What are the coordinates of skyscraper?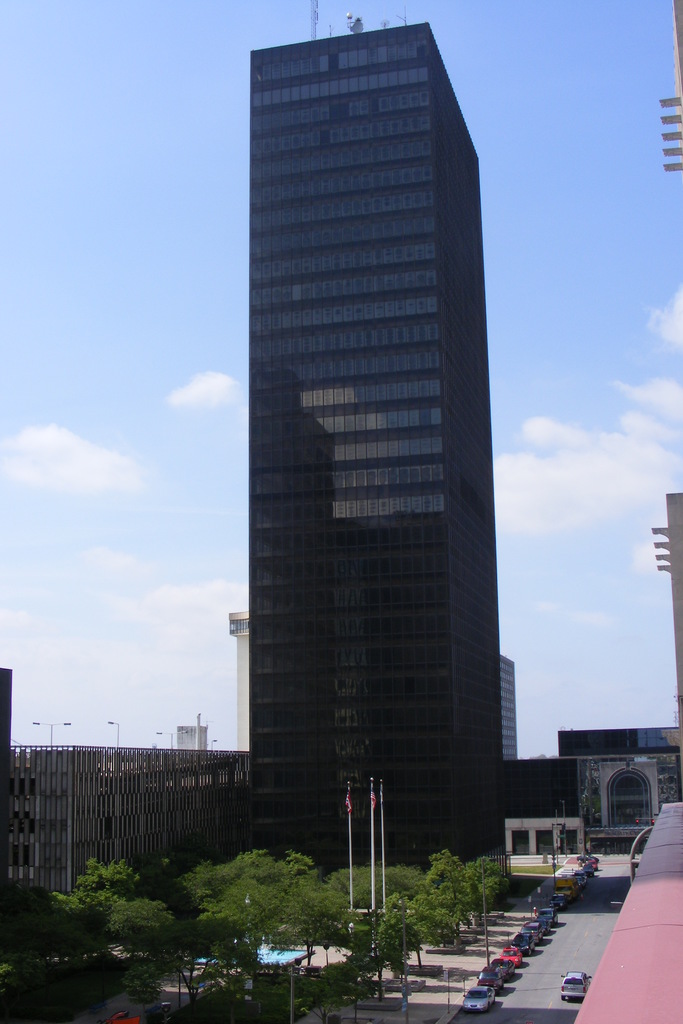
crop(207, 10, 533, 947).
